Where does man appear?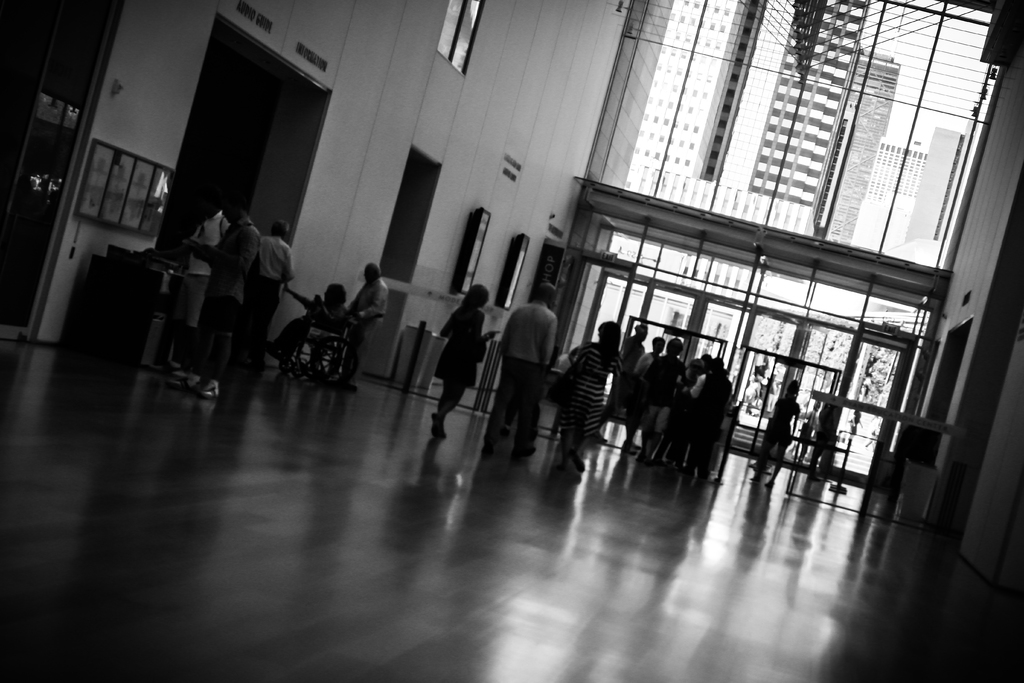
Appears at [245,220,295,380].
